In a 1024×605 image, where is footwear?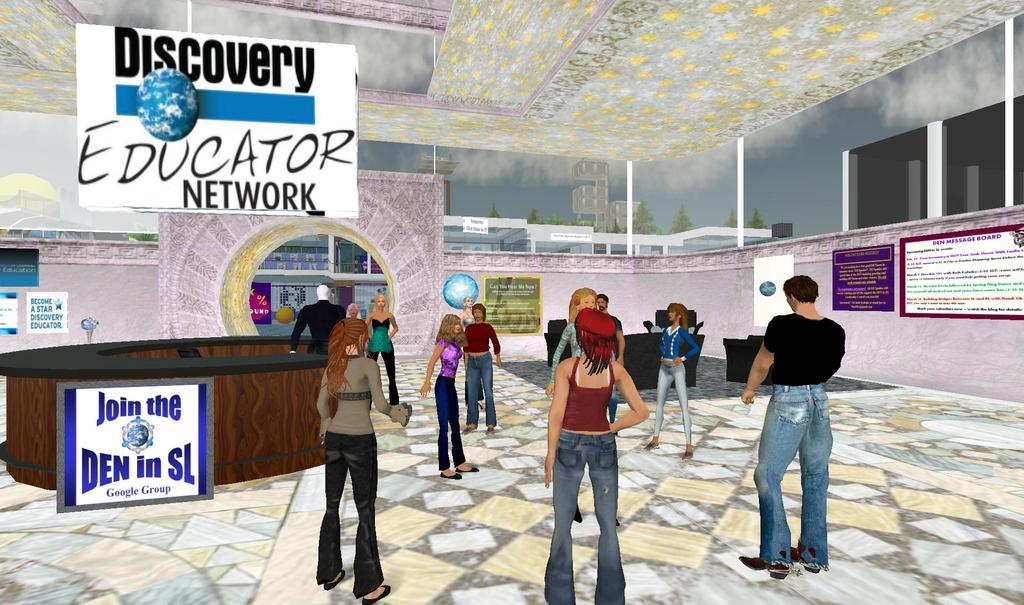
<bbox>360, 583, 391, 604</bbox>.
